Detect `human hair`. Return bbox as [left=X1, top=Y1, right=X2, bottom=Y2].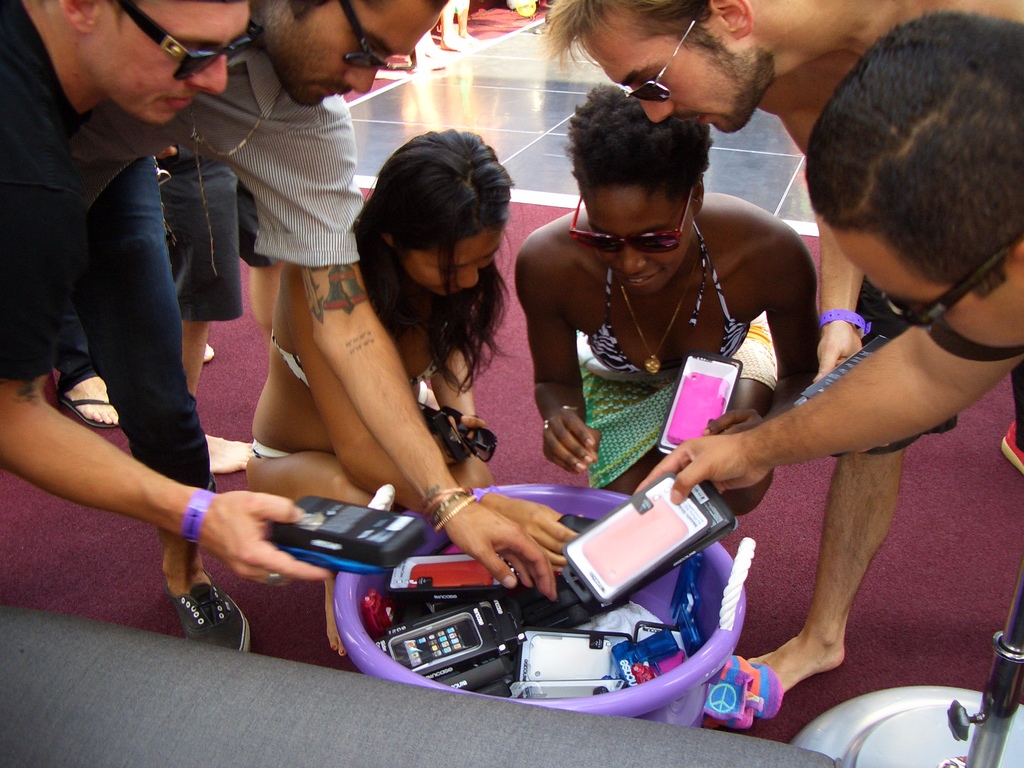
[left=292, top=0, right=337, bottom=24].
